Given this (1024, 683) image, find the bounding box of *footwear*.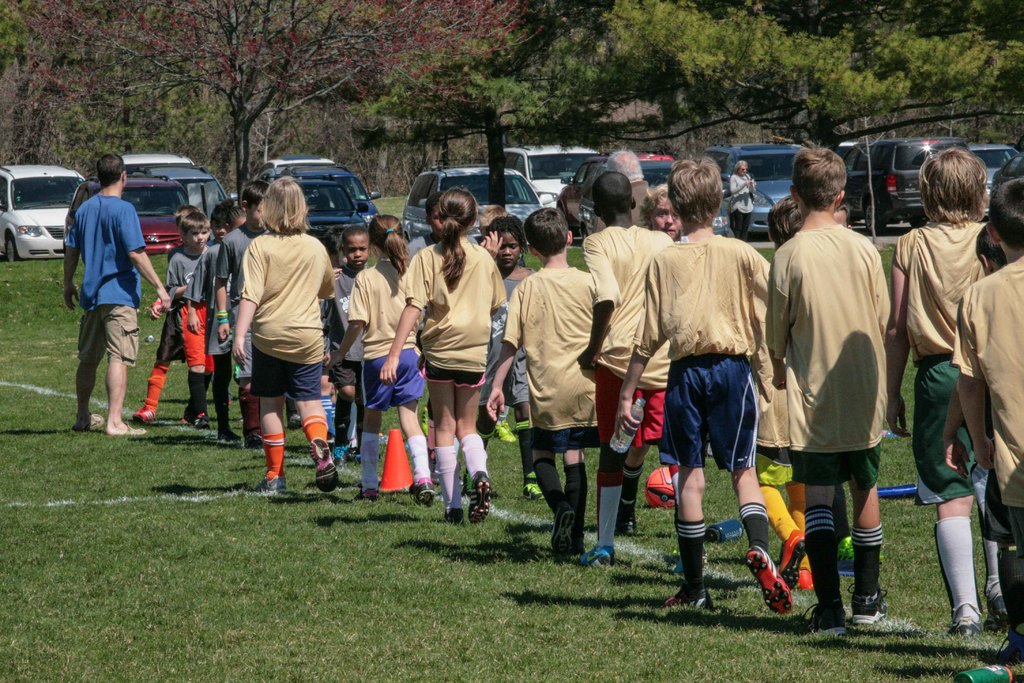
{"left": 252, "top": 474, "right": 287, "bottom": 495}.
